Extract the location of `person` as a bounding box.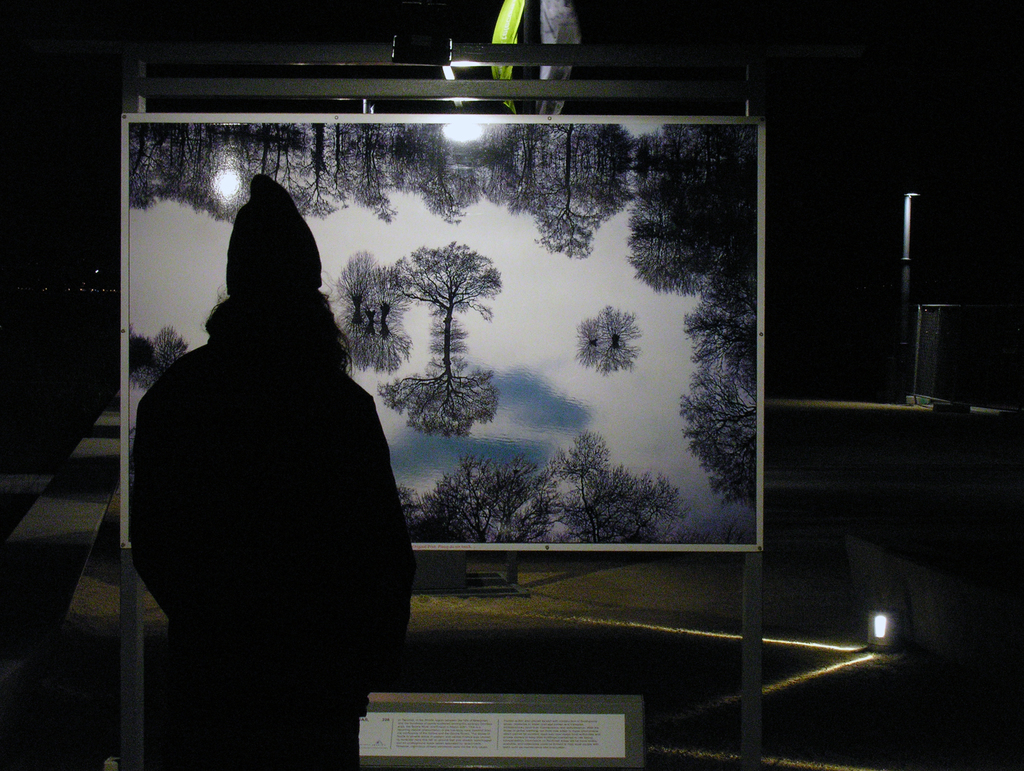
(136, 177, 410, 732).
